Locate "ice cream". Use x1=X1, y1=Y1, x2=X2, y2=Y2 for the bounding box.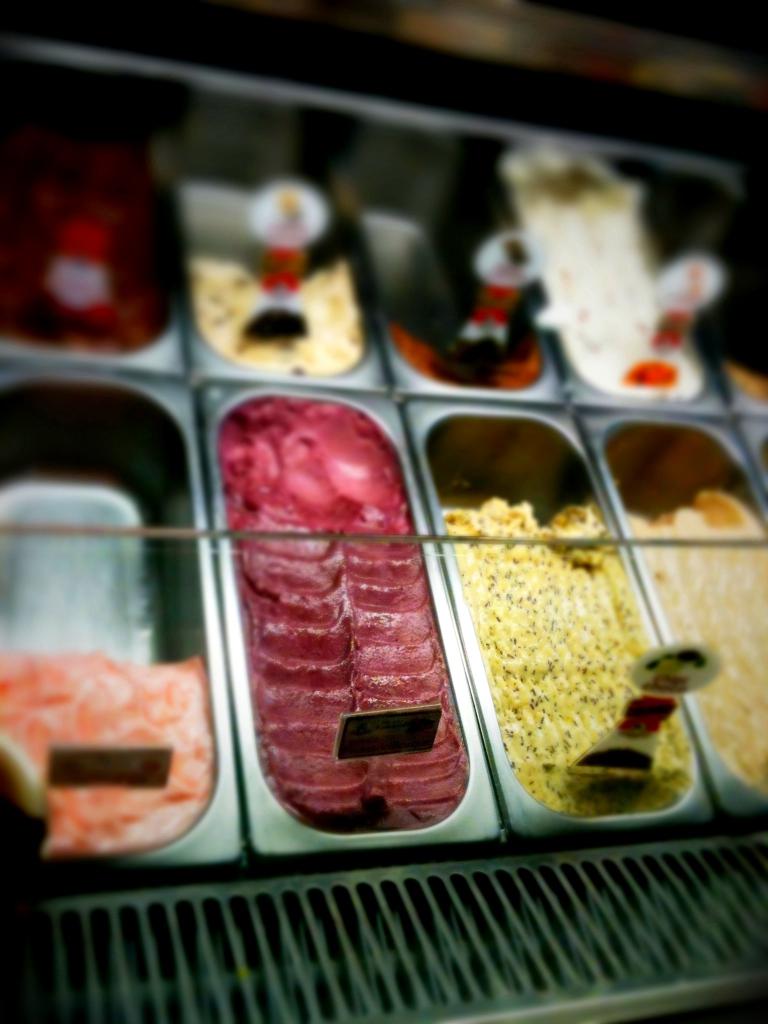
x1=392, y1=274, x2=549, y2=395.
